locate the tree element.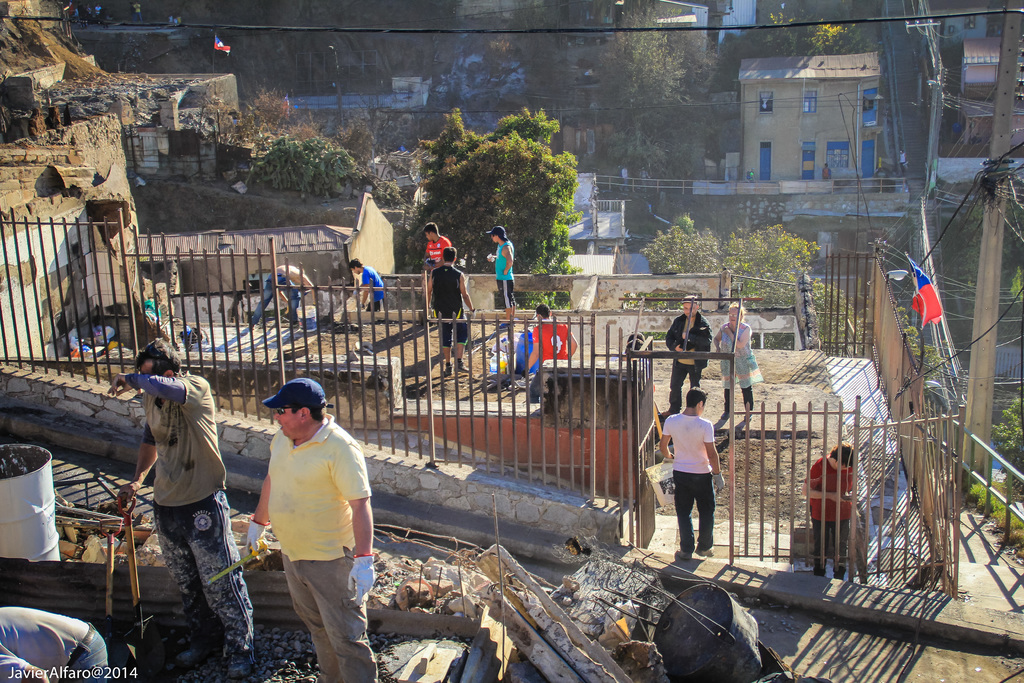
Element bbox: <box>891,299,952,396</box>.
